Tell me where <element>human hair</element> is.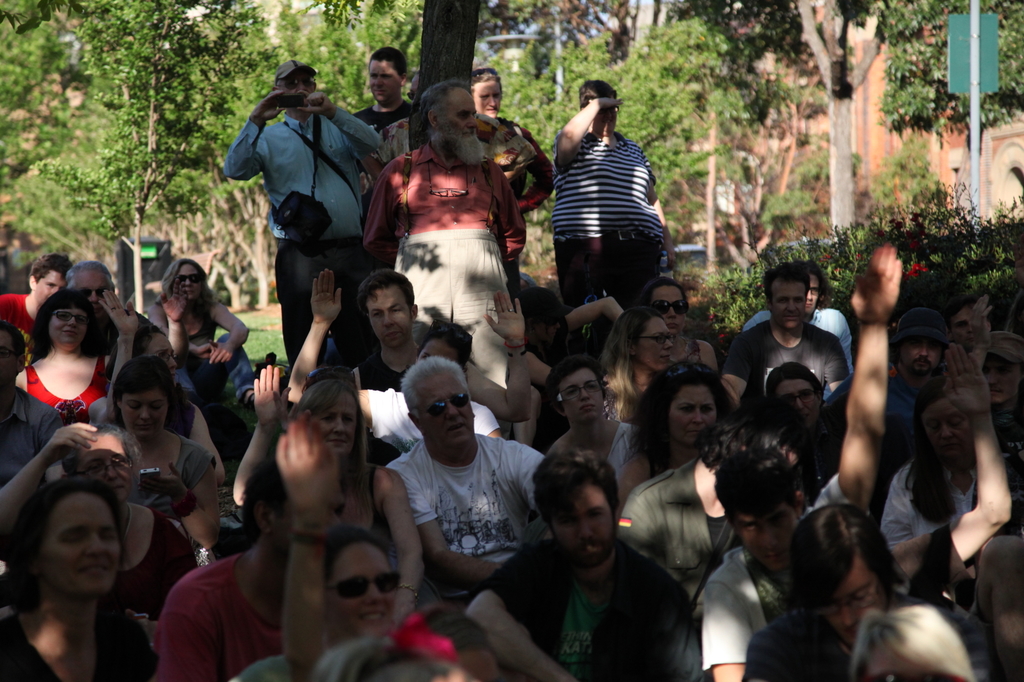
<element>human hair</element> is at box=[331, 643, 427, 681].
